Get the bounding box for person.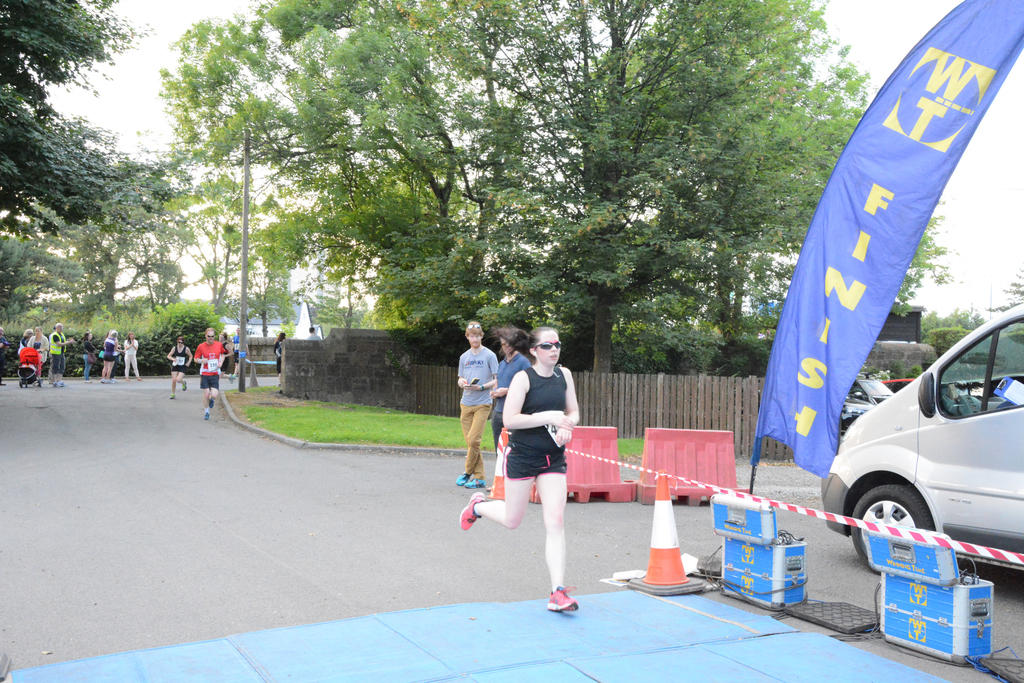
(x1=78, y1=330, x2=99, y2=378).
